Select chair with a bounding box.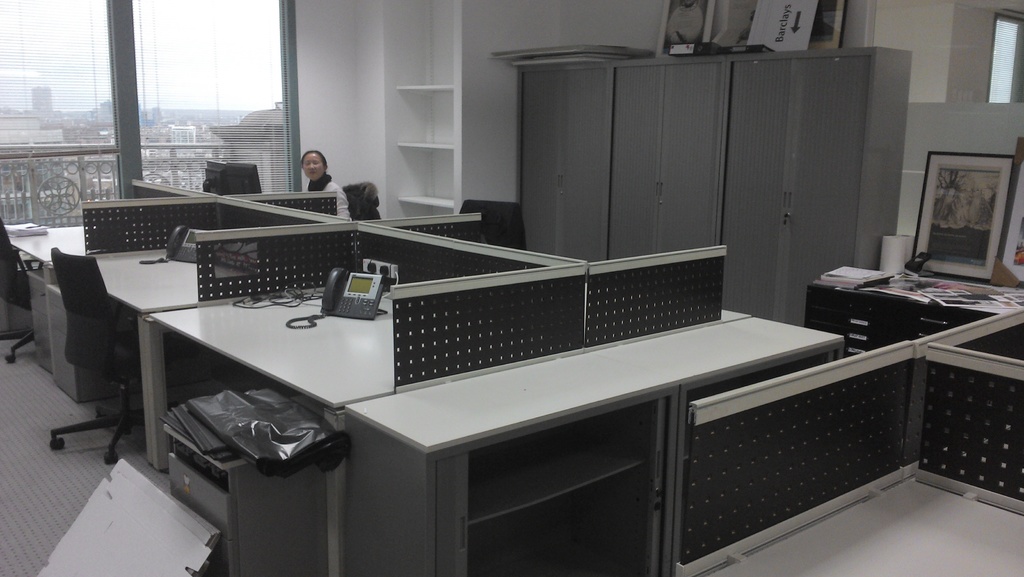
(345, 187, 376, 221).
